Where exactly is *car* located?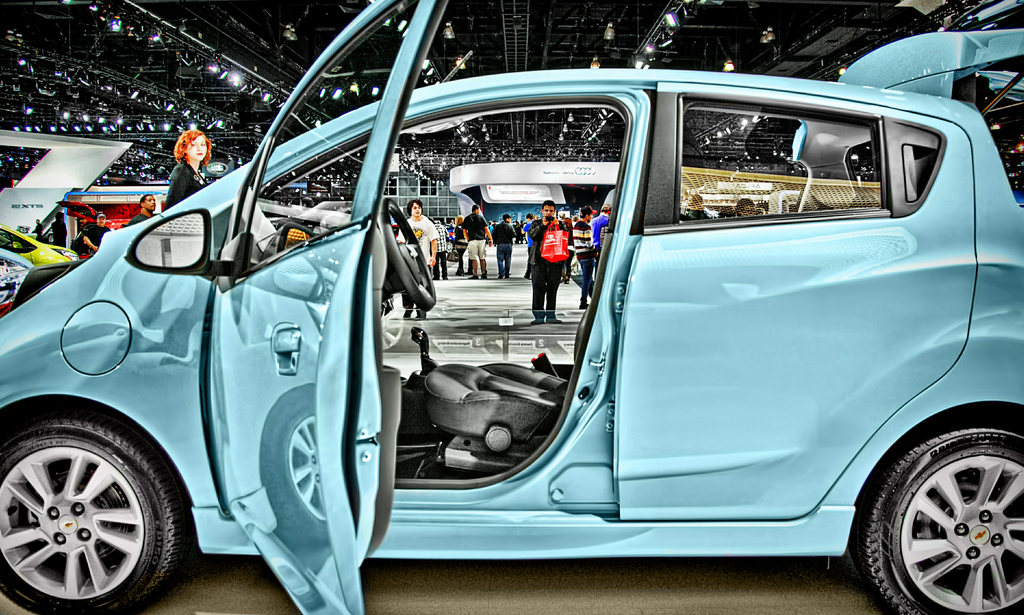
Its bounding box is bbox(24, 41, 1017, 601).
